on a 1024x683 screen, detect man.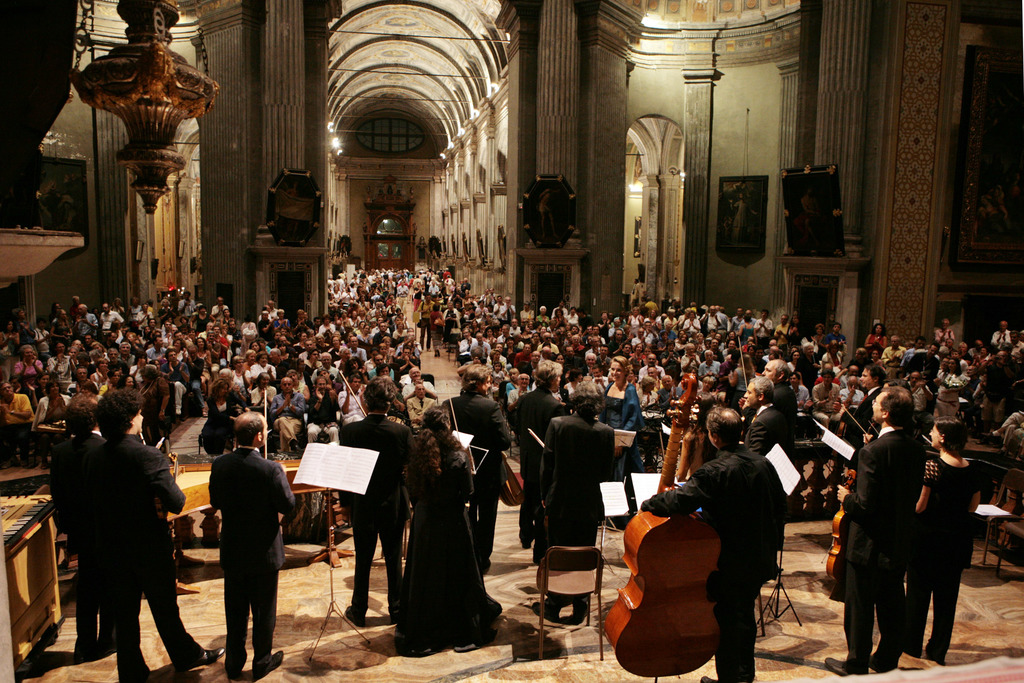
x1=328 y1=366 x2=414 y2=633.
